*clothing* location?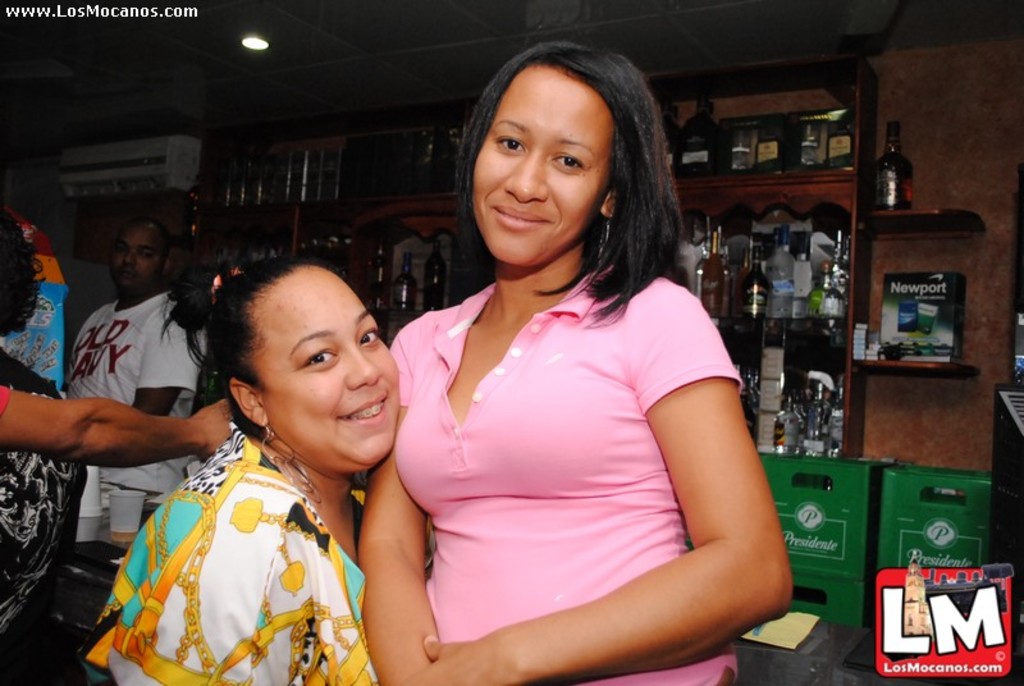
crop(0, 218, 69, 618)
